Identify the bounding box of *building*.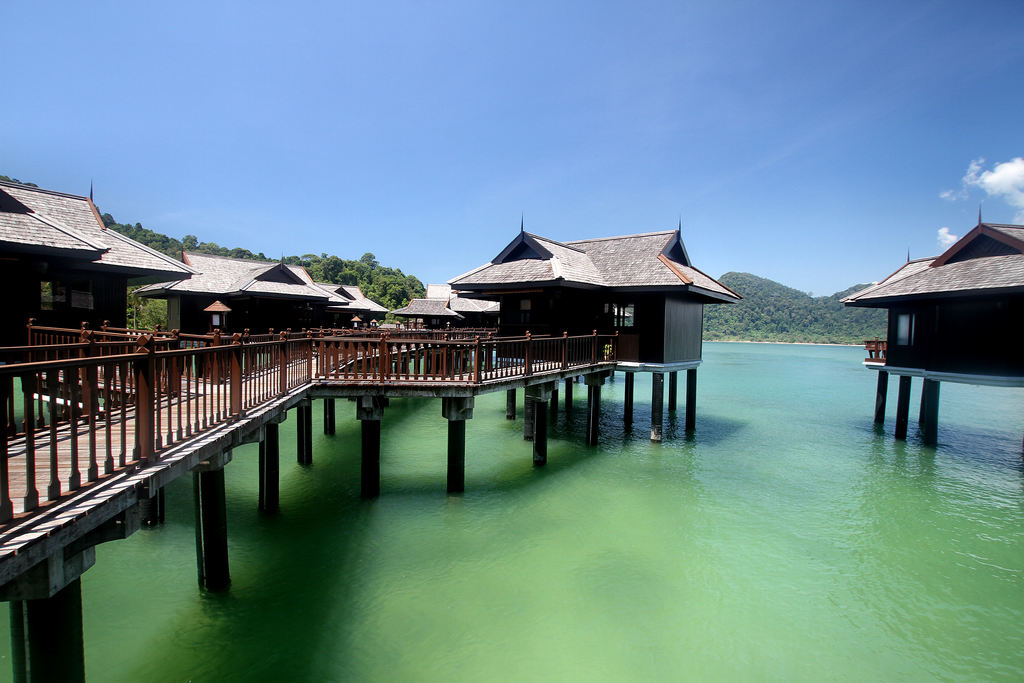
locate(831, 211, 1023, 438).
